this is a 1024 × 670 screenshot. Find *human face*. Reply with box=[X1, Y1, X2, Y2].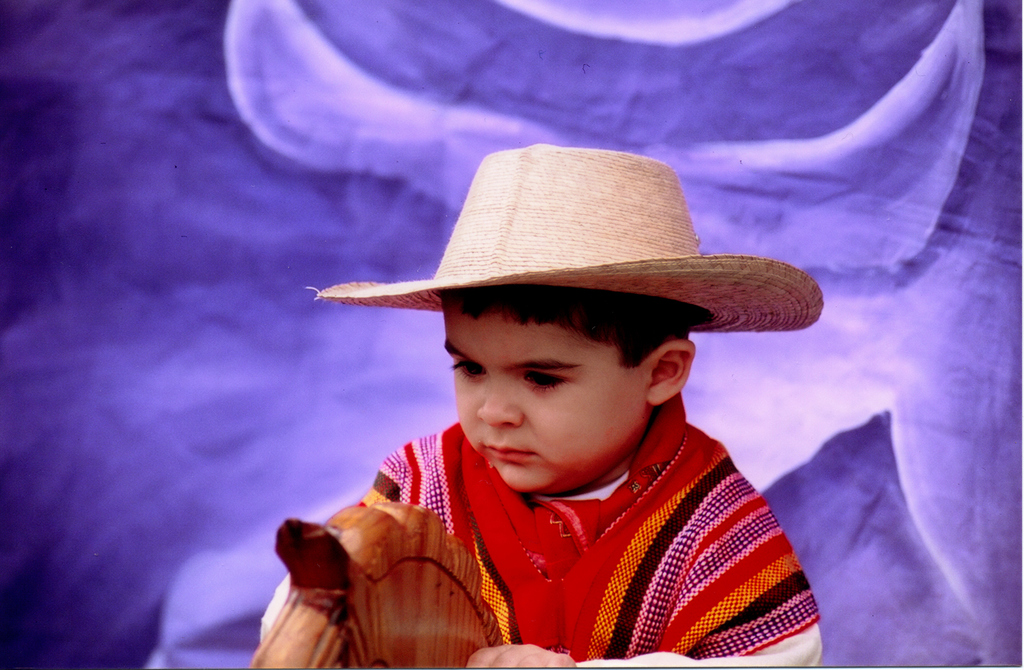
box=[436, 294, 646, 493].
